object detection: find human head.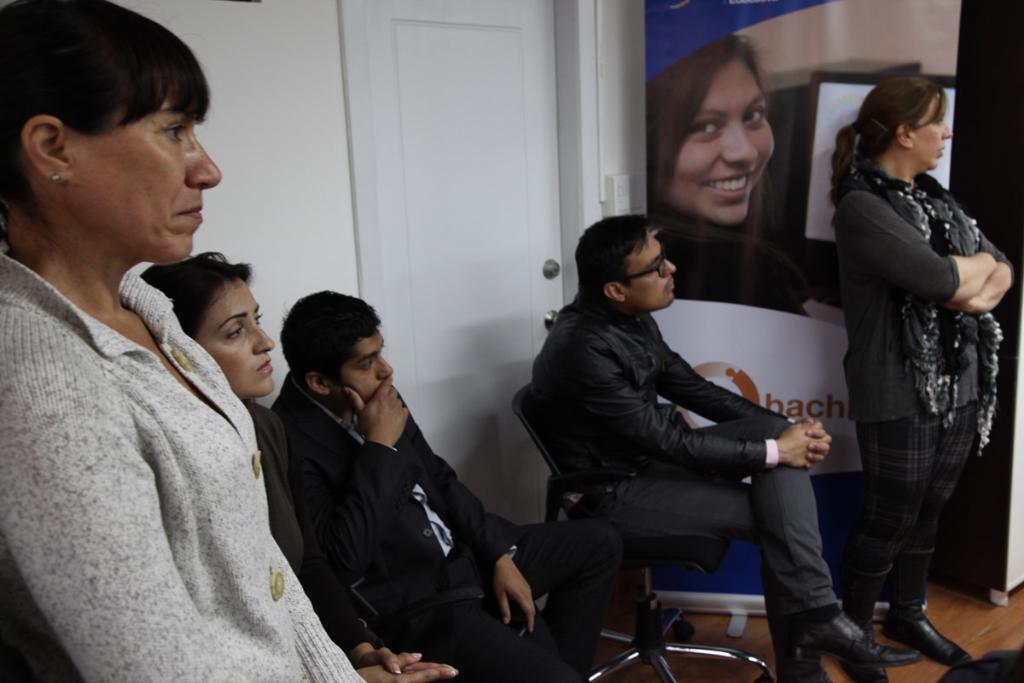
box=[857, 73, 956, 174].
